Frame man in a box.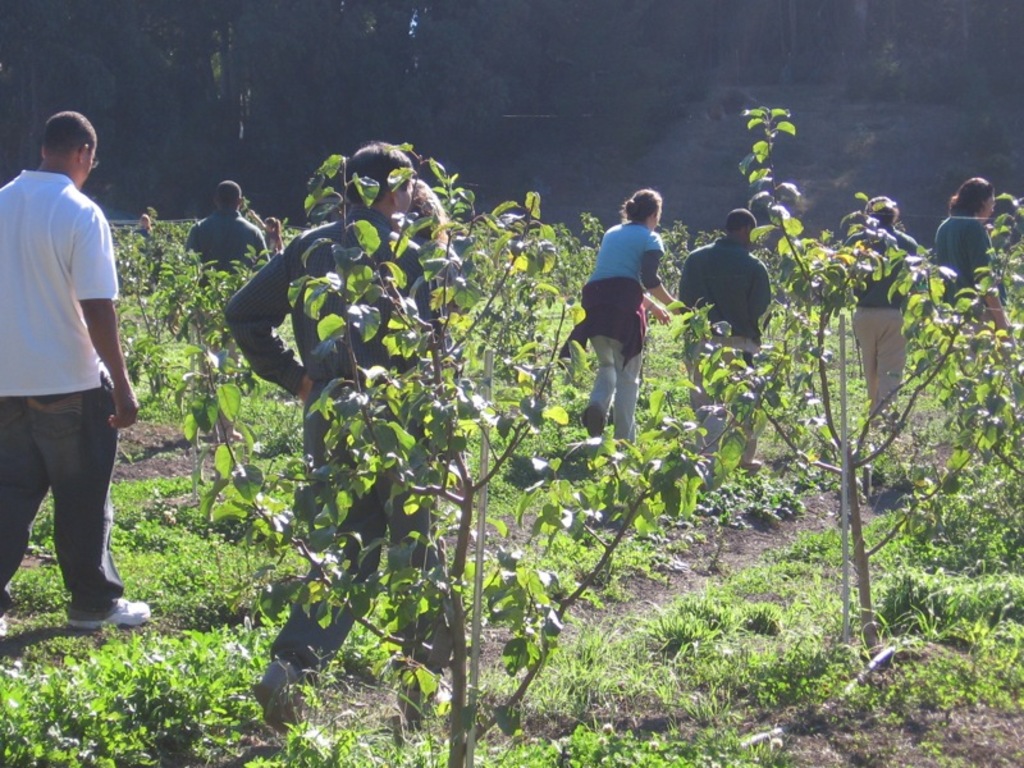
l=675, t=209, r=771, b=471.
